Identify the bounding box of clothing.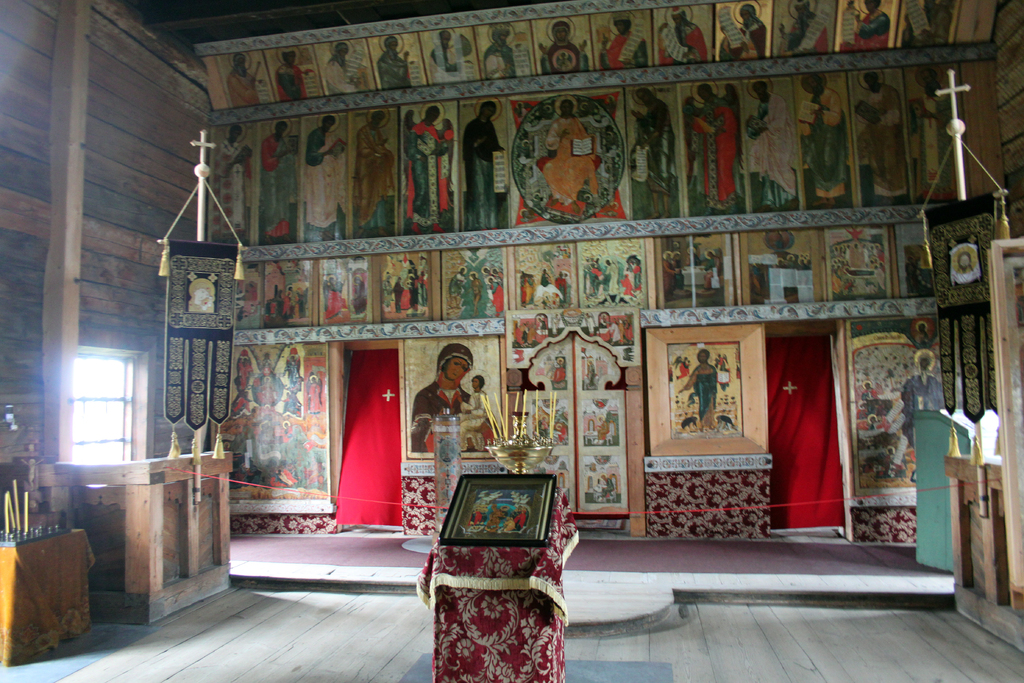
{"left": 739, "top": 91, "right": 787, "bottom": 185}.
